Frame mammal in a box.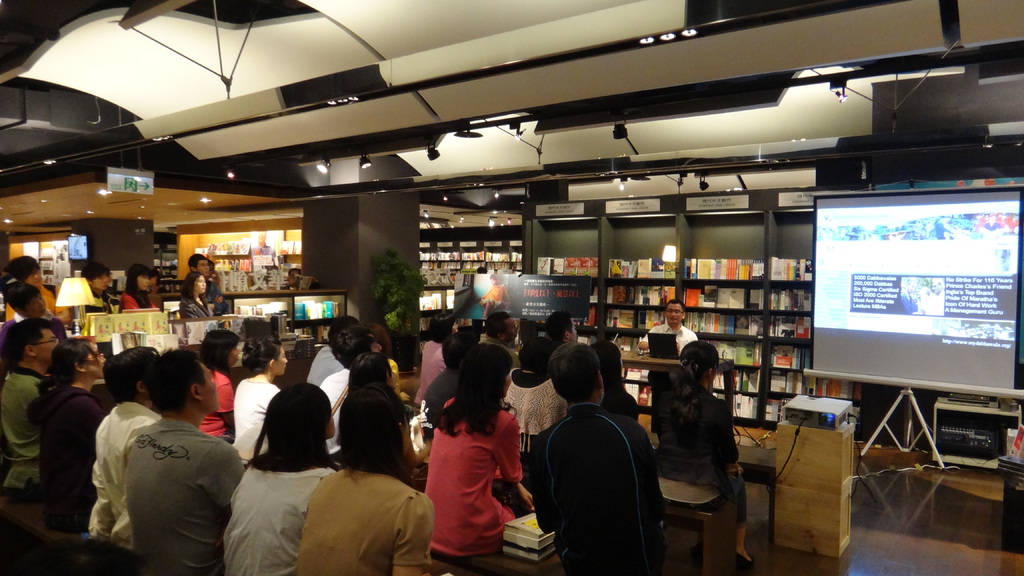
x1=349 y1=354 x2=442 y2=467.
